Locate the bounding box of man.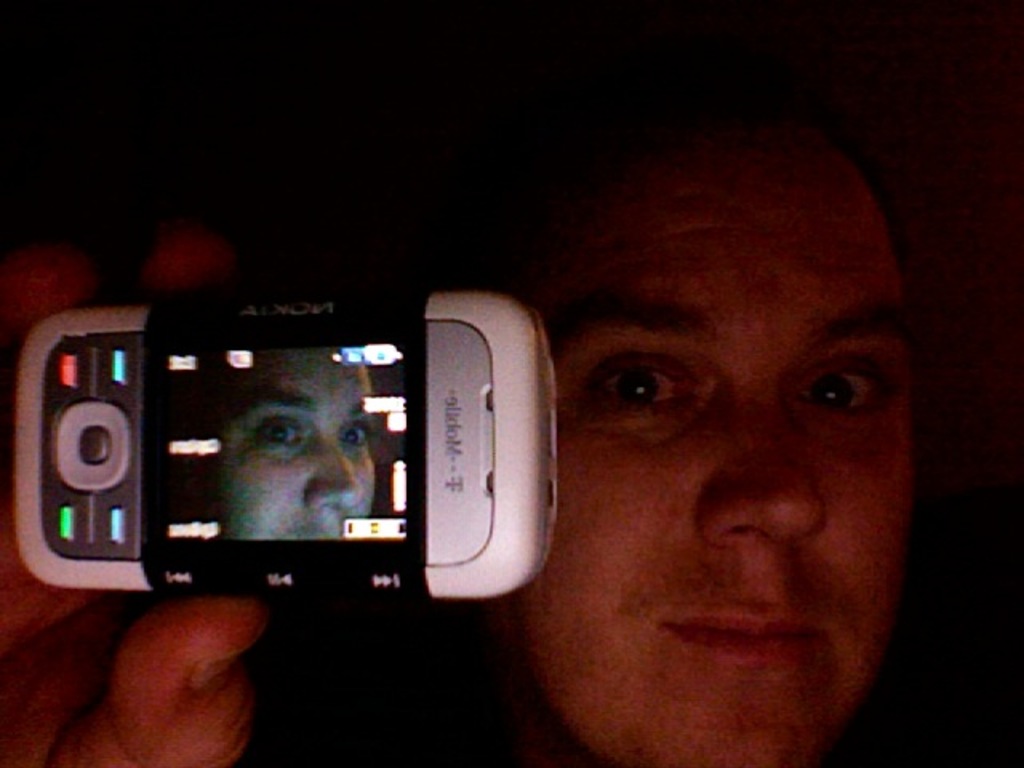
Bounding box: [218, 350, 374, 546].
